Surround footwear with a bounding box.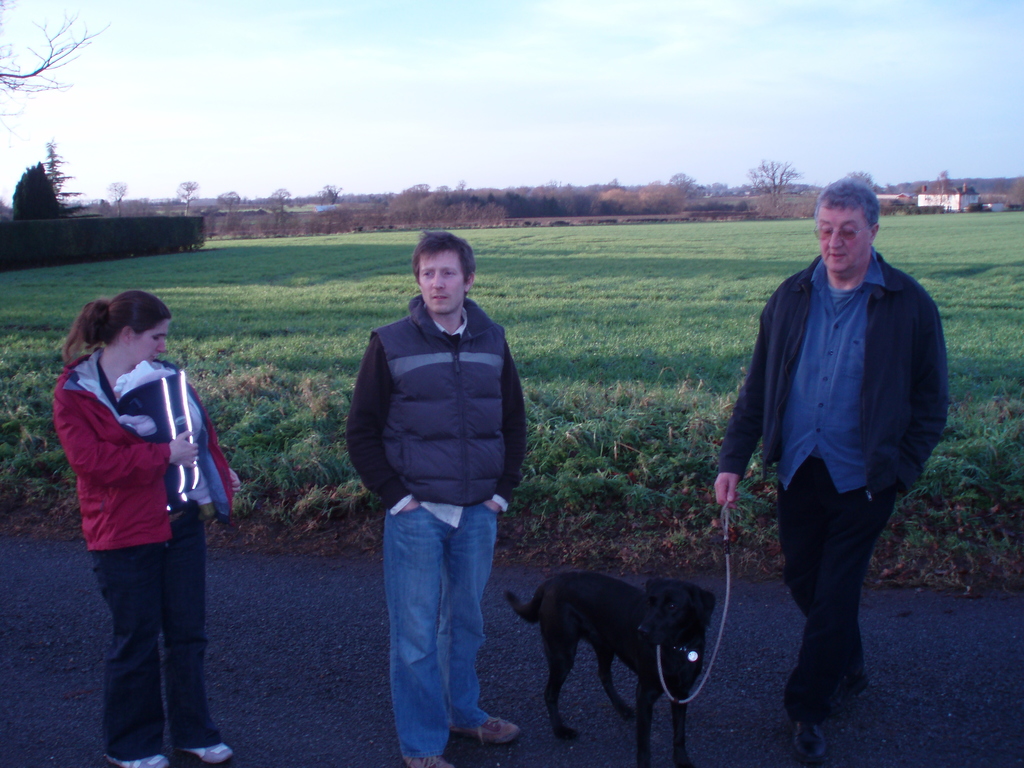
401, 750, 447, 767.
